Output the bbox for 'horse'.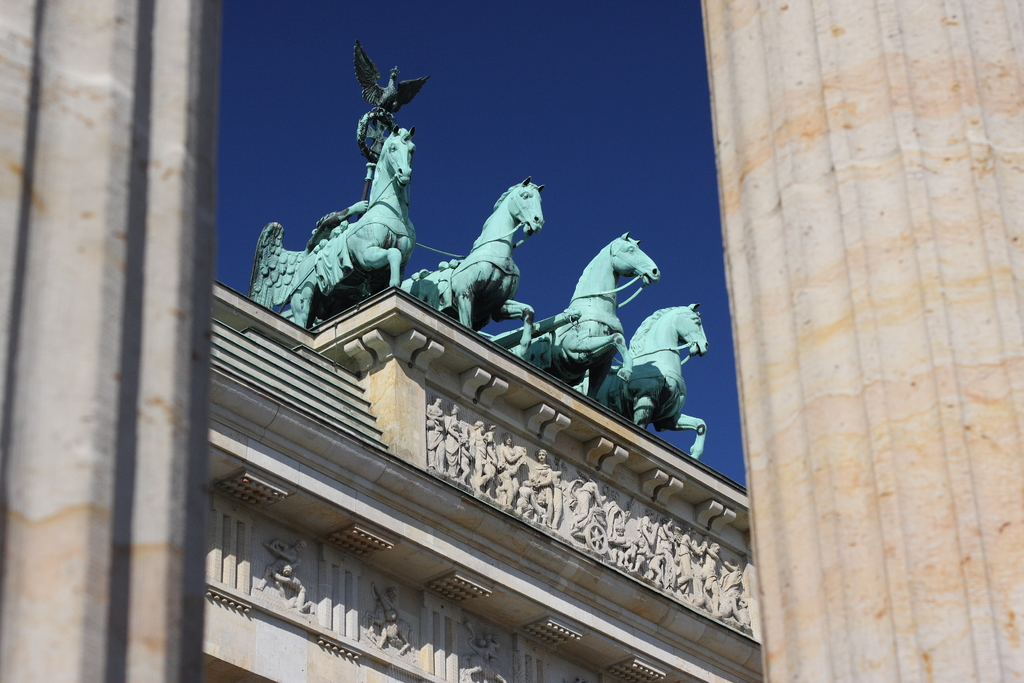
x1=509 y1=228 x2=664 y2=401.
